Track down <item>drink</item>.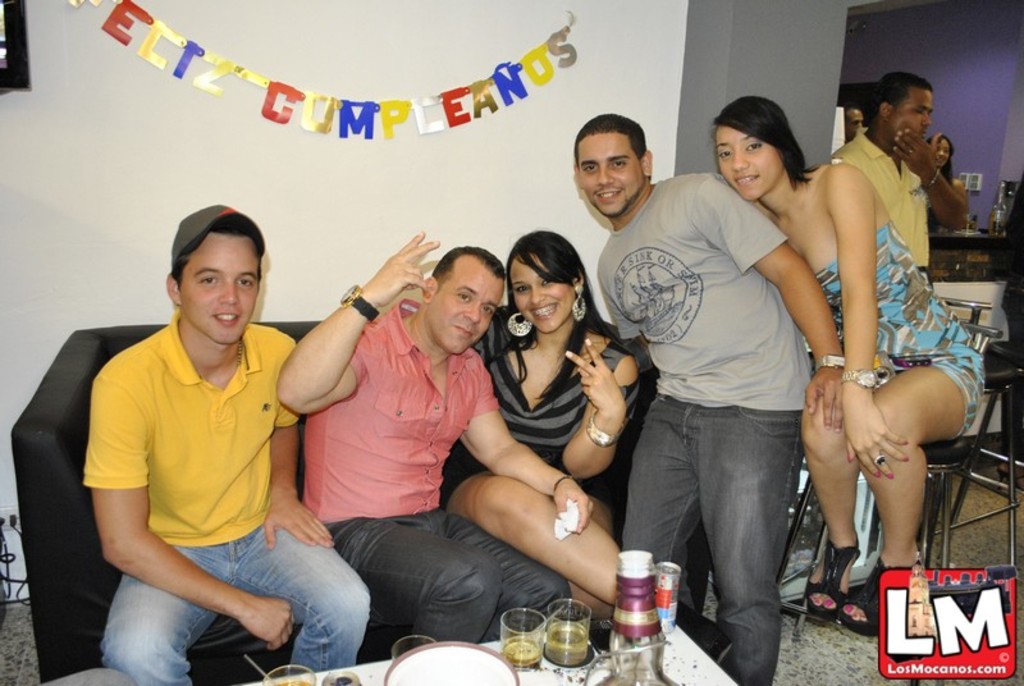
Tracked to select_region(489, 590, 604, 678).
